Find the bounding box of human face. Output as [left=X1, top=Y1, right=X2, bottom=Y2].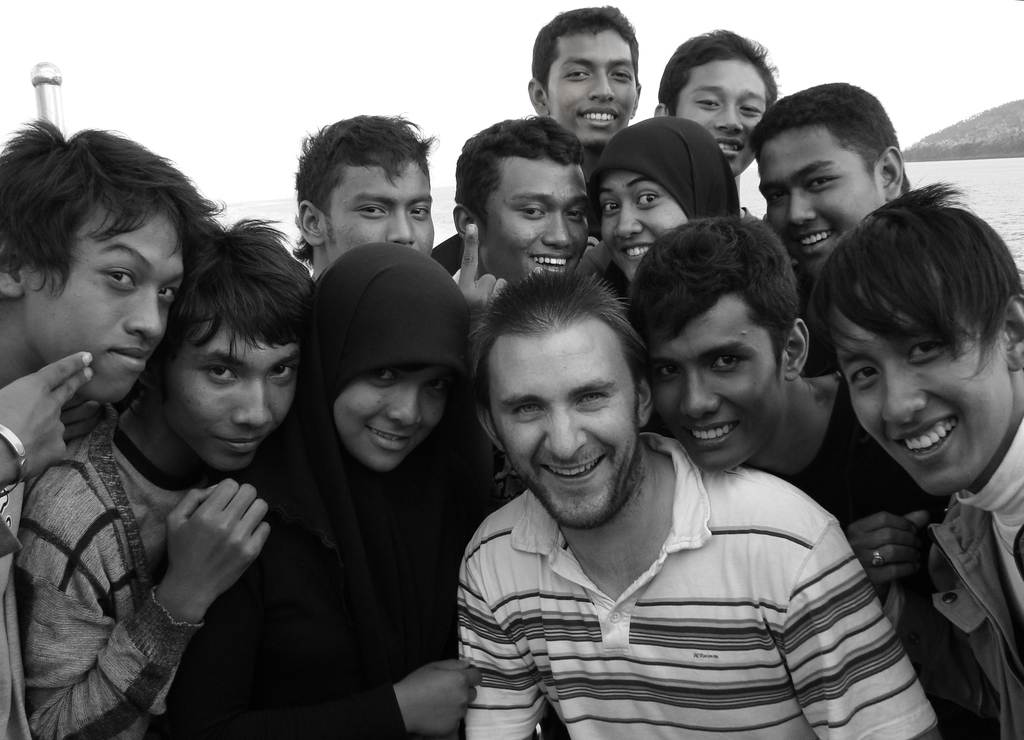
[left=35, top=176, right=191, bottom=406].
